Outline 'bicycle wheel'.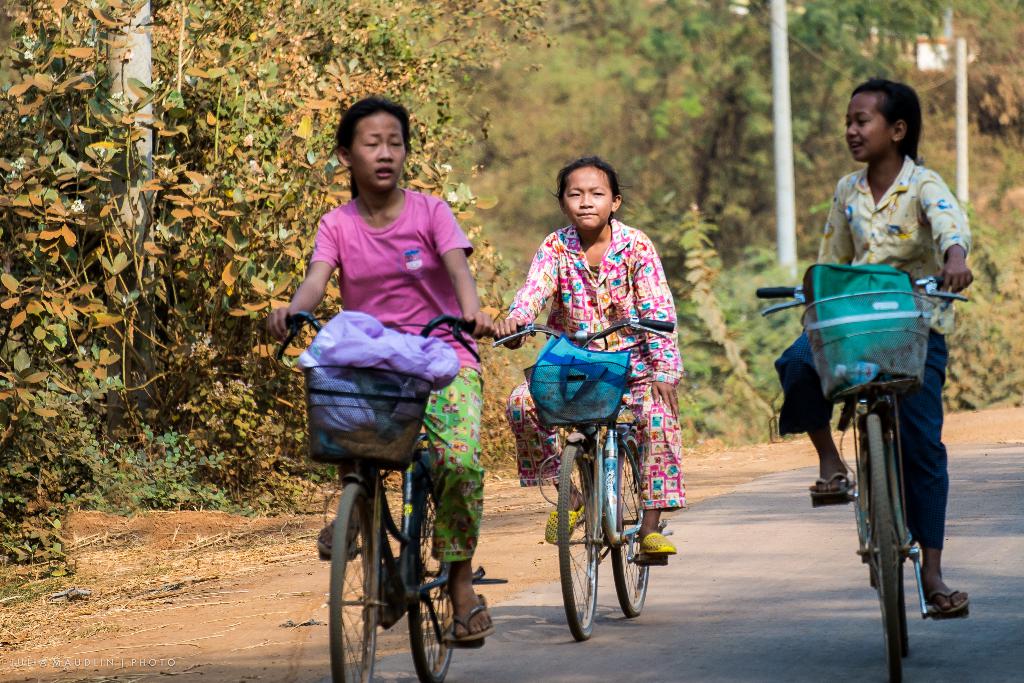
Outline: <box>324,483,385,682</box>.
